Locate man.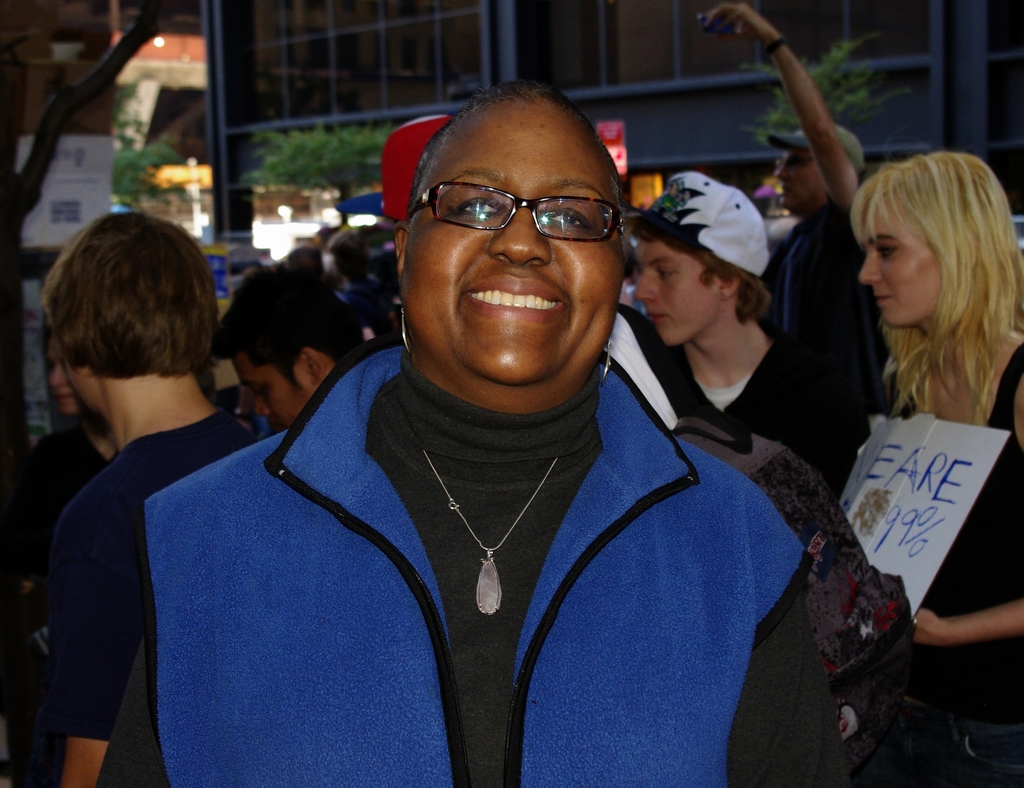
Bounding box: [left=211, top=262, right=362, bottom=435].
